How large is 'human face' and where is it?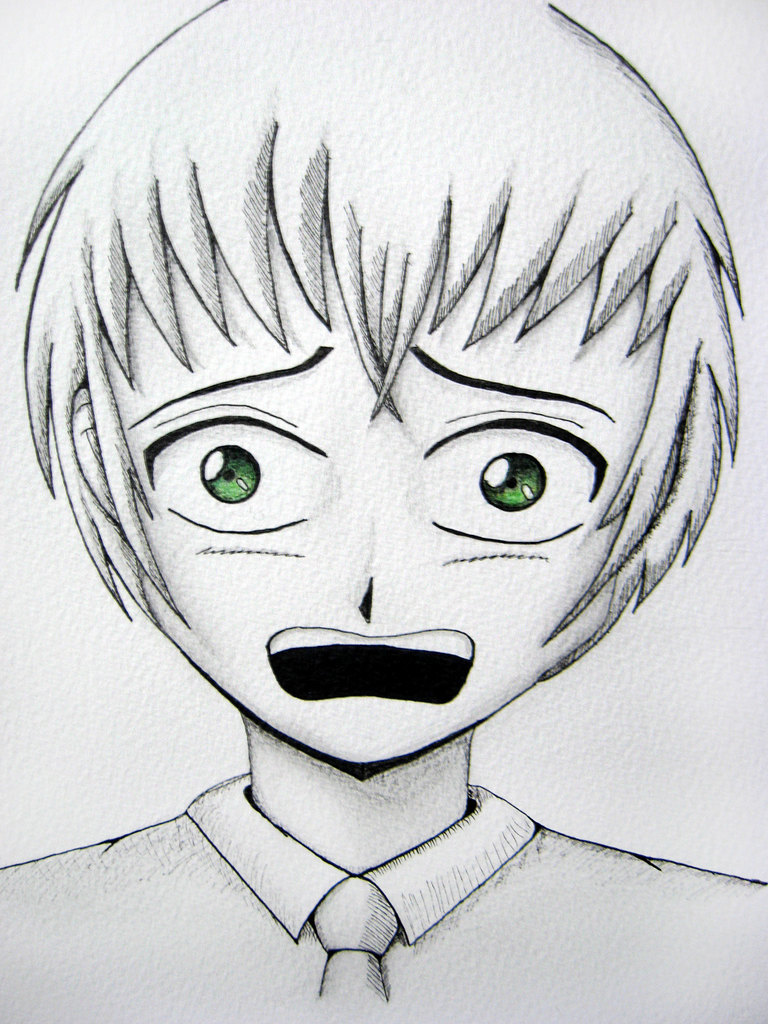
Bounding box: x1=144, y1=252, x2=611, y2=760.
